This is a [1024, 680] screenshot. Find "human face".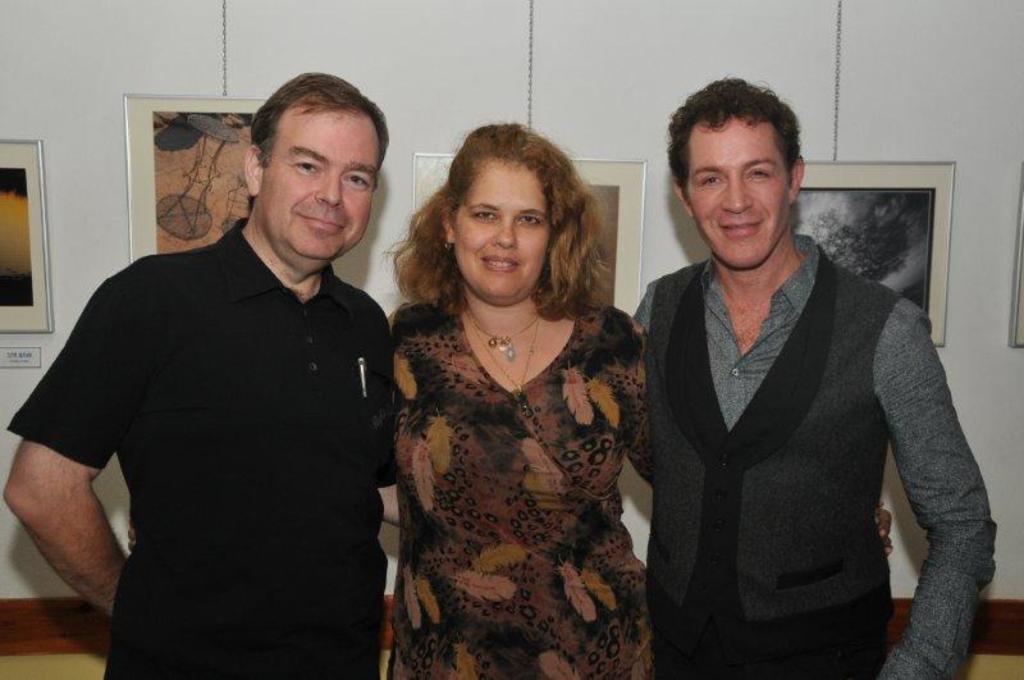
Bounding box: box(449, 156, 548, 300).
